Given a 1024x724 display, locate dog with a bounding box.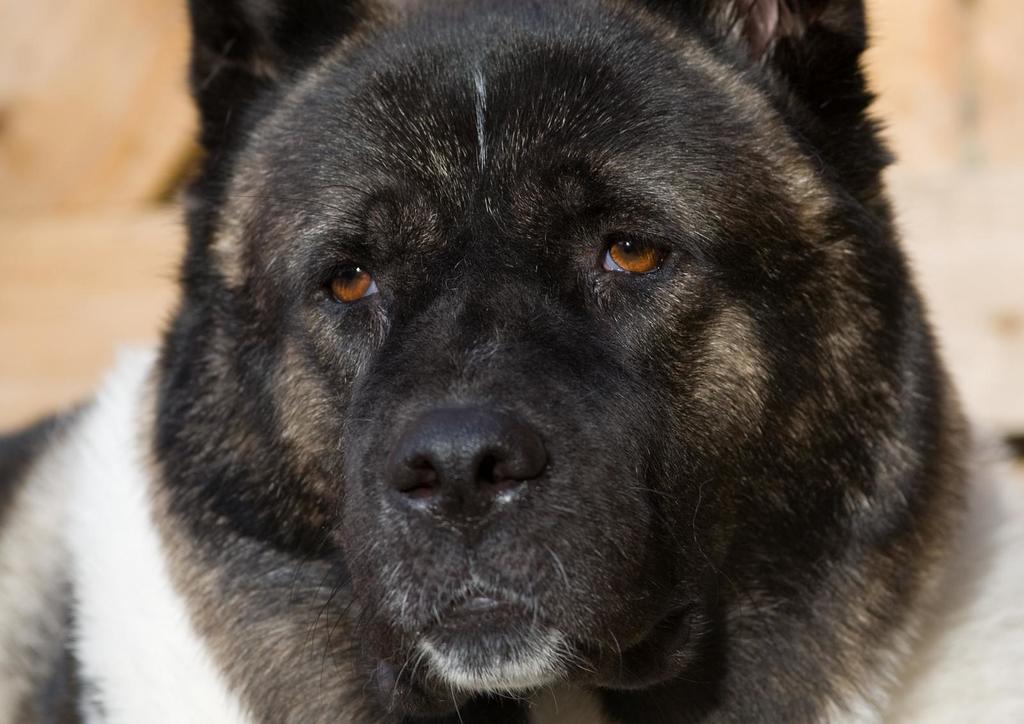
Located: (x1=0, y1=3, x2=1023, y2=723).
